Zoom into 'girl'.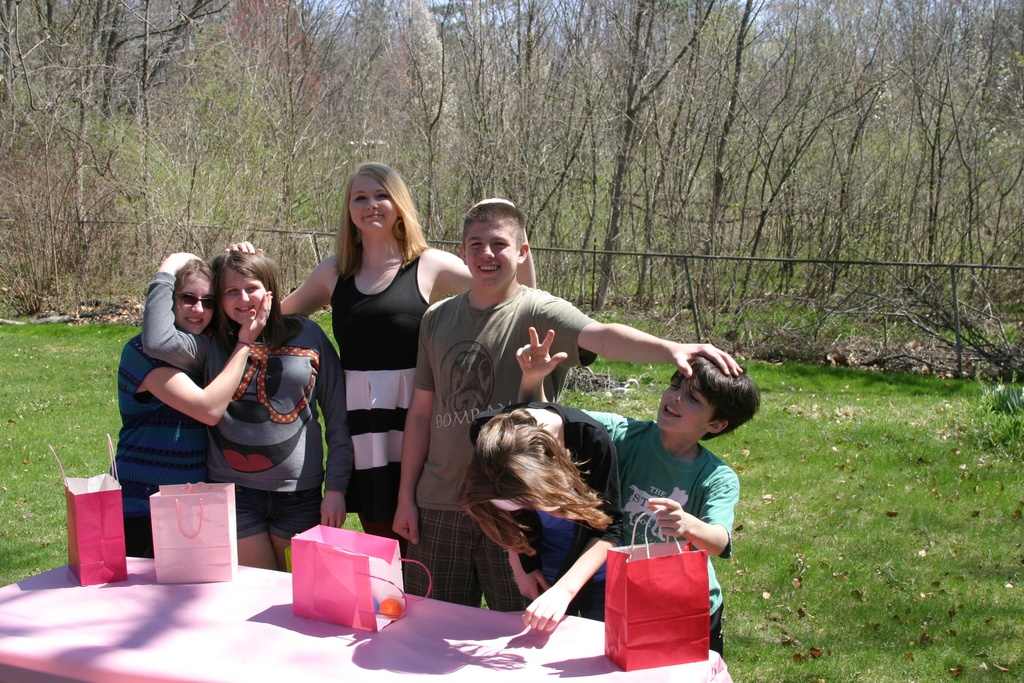
Zoom target: region(116, 263, 270, 562).
